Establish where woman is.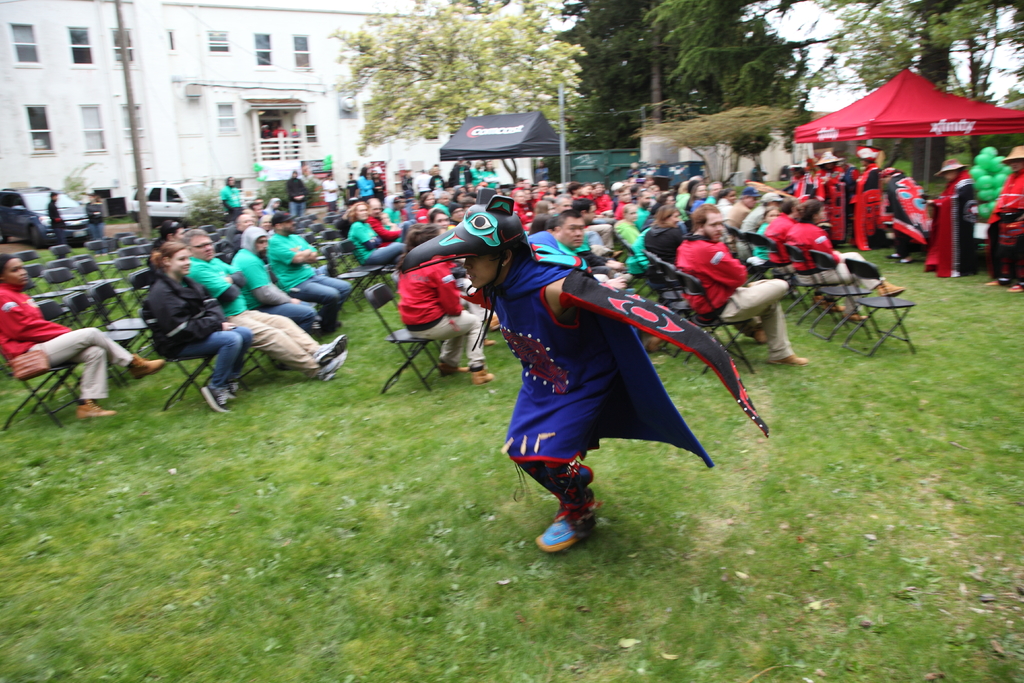
Established at rect(637, 202, 689, 268).
